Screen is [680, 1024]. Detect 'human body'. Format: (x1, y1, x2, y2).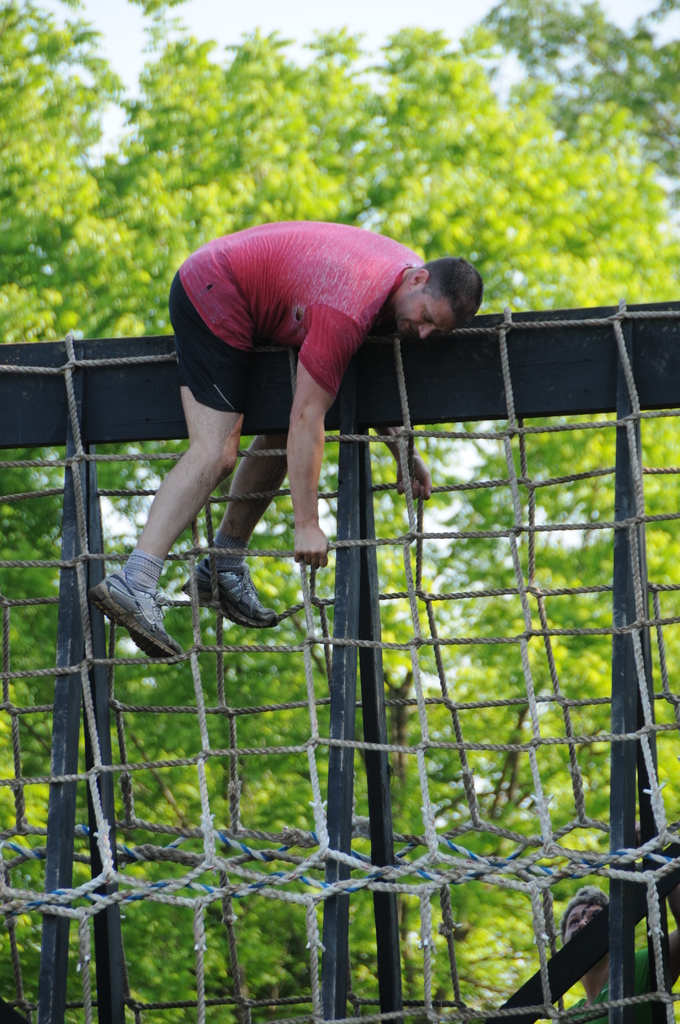
(154, 209, 477, 577).
